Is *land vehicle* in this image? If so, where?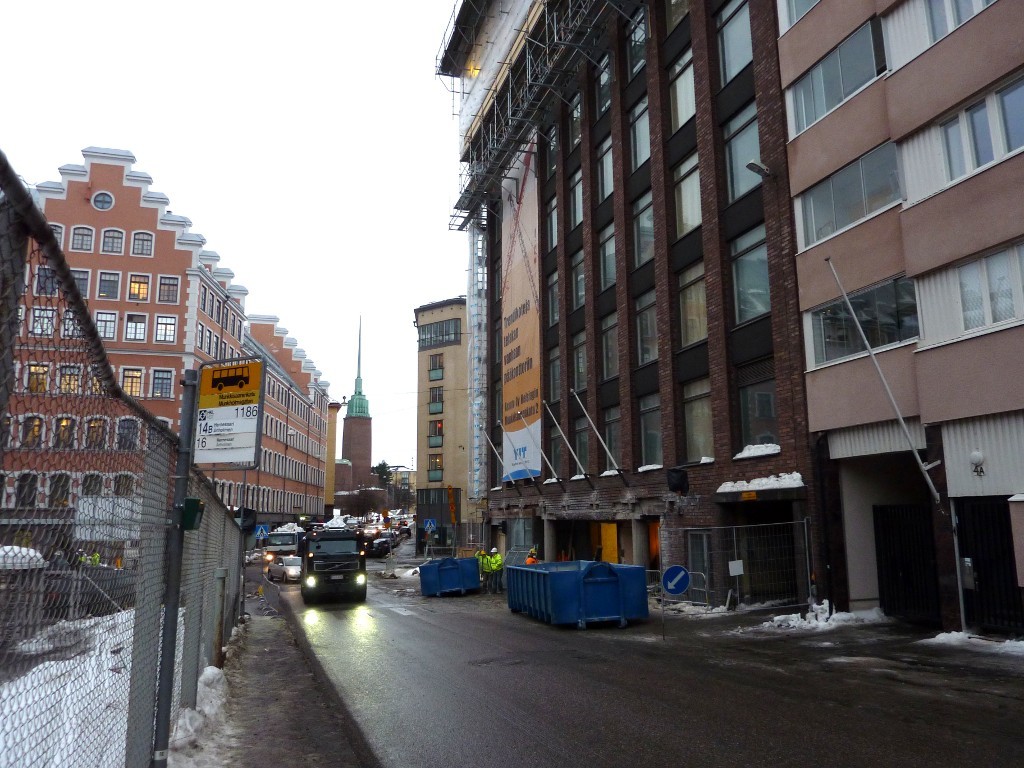
Yes, at left=267, top=553, right=303, bottom=585.
